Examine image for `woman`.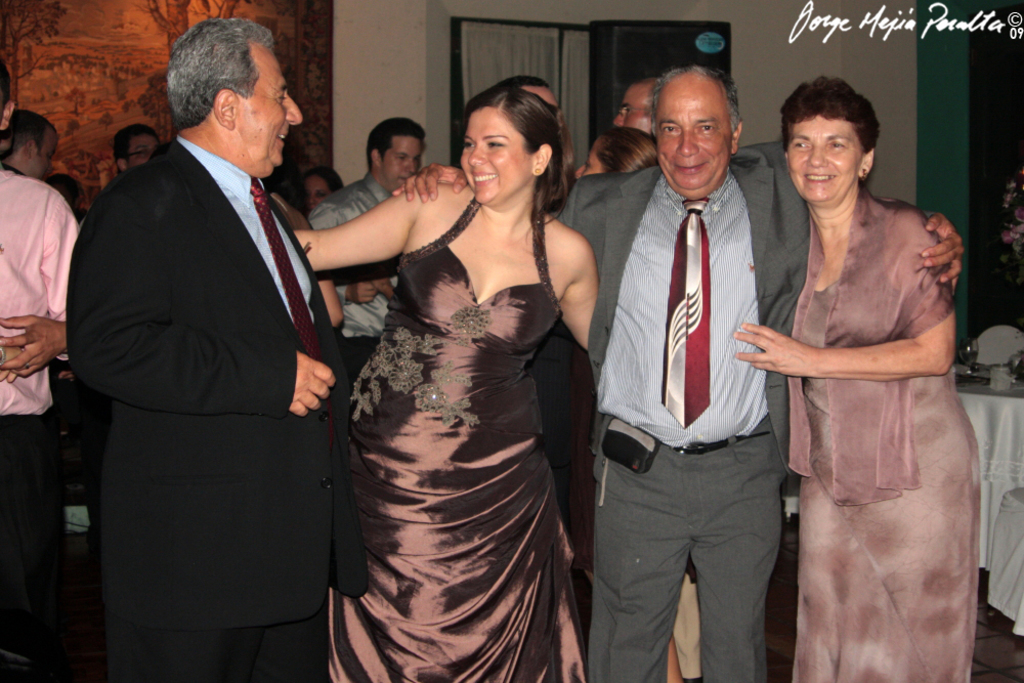
Examination result: 569 118 669 682.
